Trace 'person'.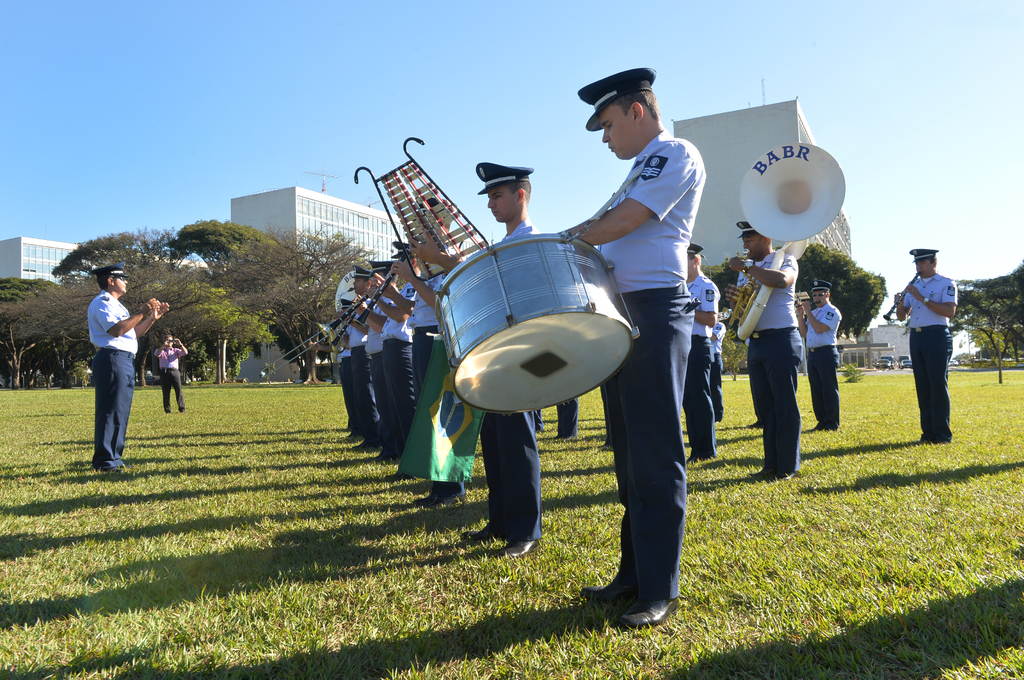
Traced to 154/327/191/411.
